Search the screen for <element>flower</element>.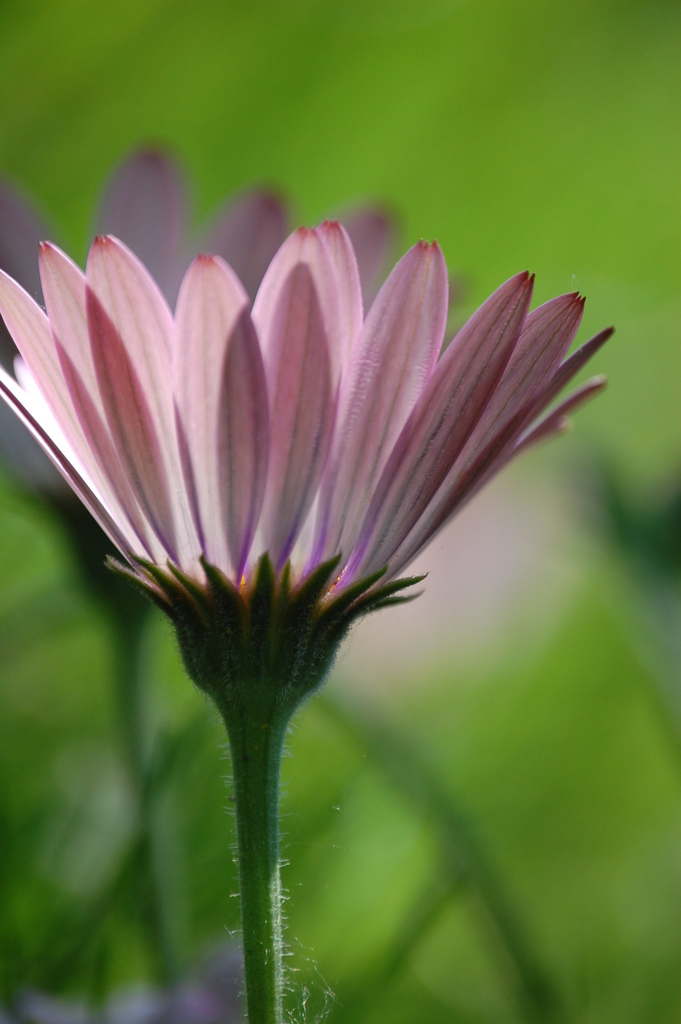
Found at Rect(0, 216, 647, 842).
